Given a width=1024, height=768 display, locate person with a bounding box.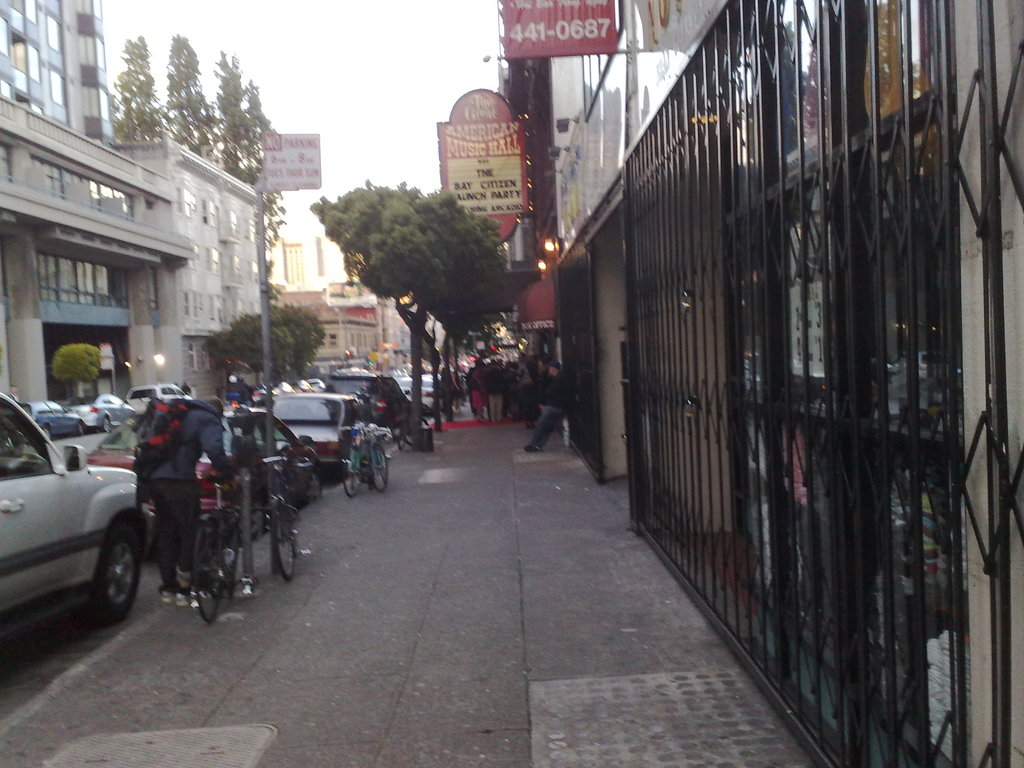
Located: pyautogui.locateOnScreen(4, 383, 19, 402).
